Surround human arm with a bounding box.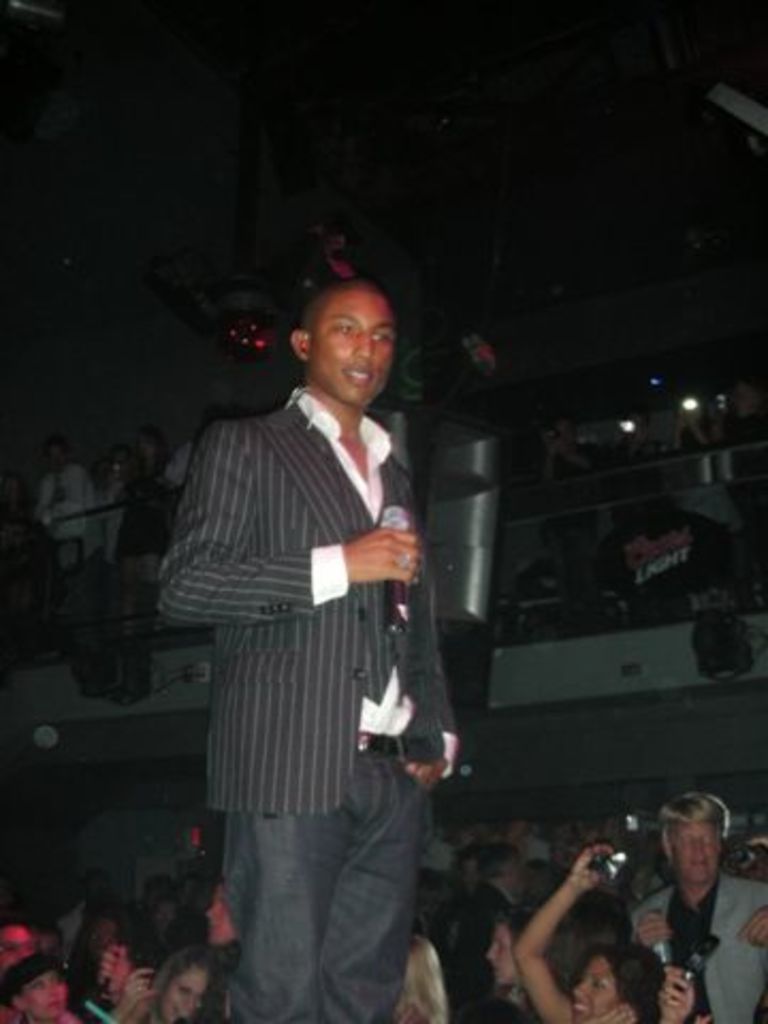
bbox=(732, 892, 766, 945).
